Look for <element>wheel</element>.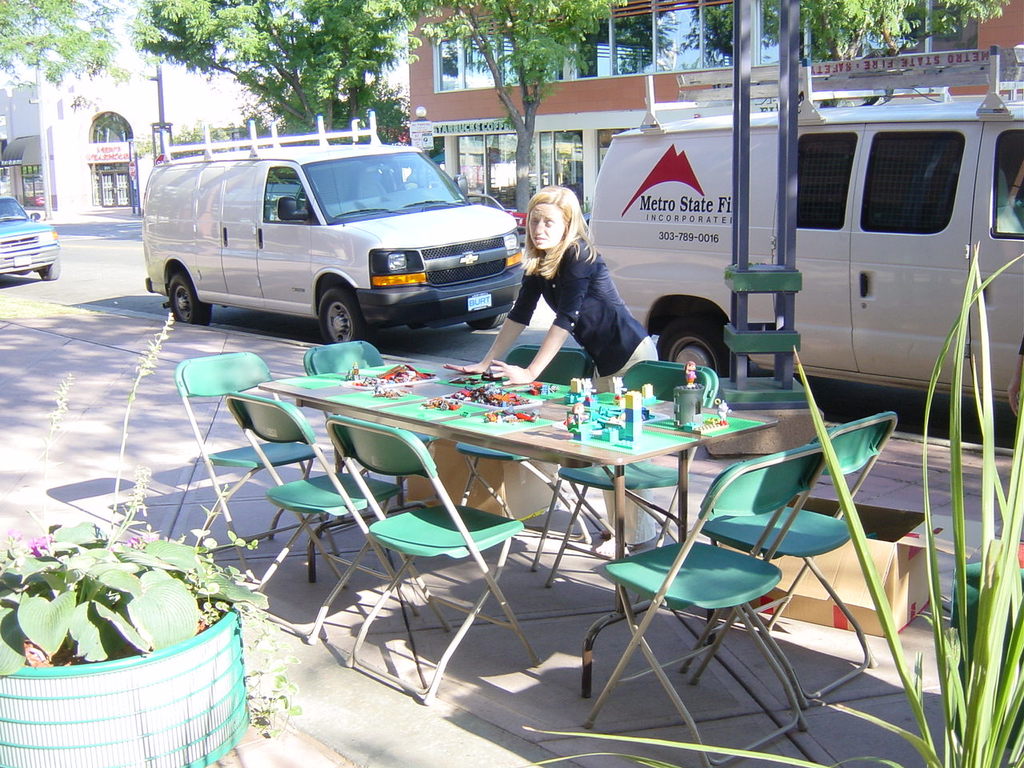
Found: <region>318, 289, 374, 341</region>.
